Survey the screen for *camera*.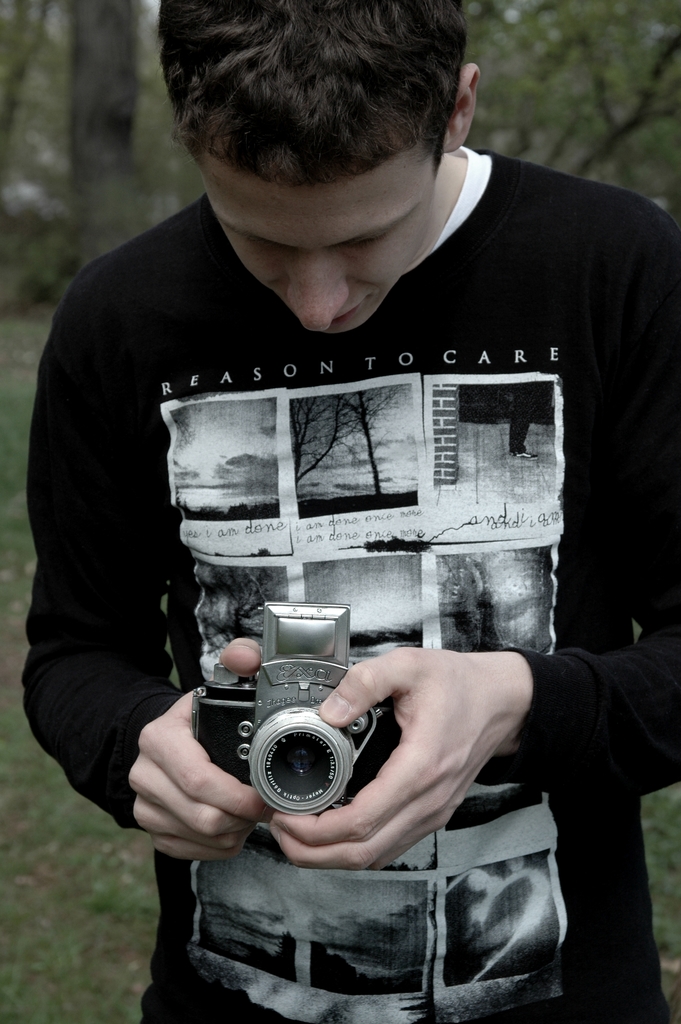
Survey found: 188:600:391:812.
